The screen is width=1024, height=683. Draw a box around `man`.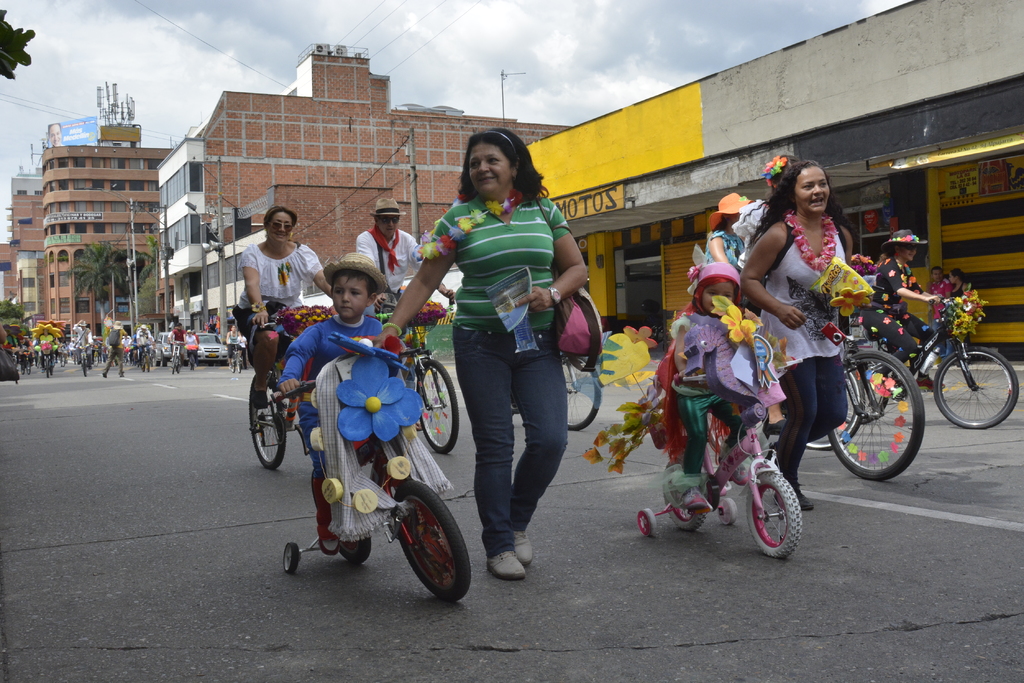
(left=168, top=326, right=176, bottom=359).
